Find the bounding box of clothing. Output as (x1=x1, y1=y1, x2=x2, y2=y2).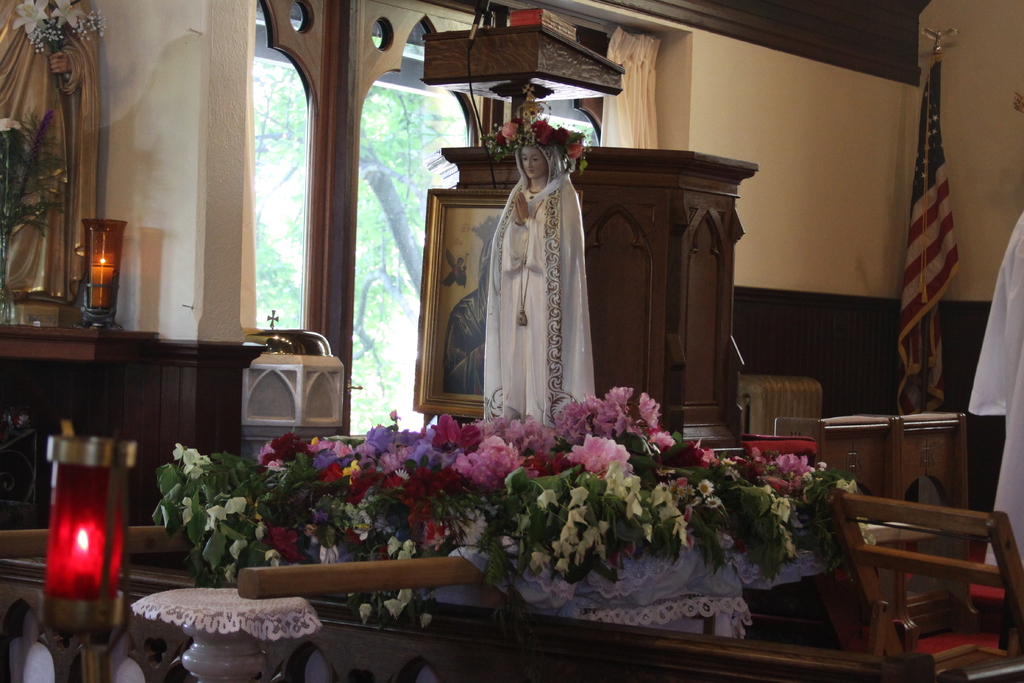
(x1=464, y1=142, x2=607, y2=429).
